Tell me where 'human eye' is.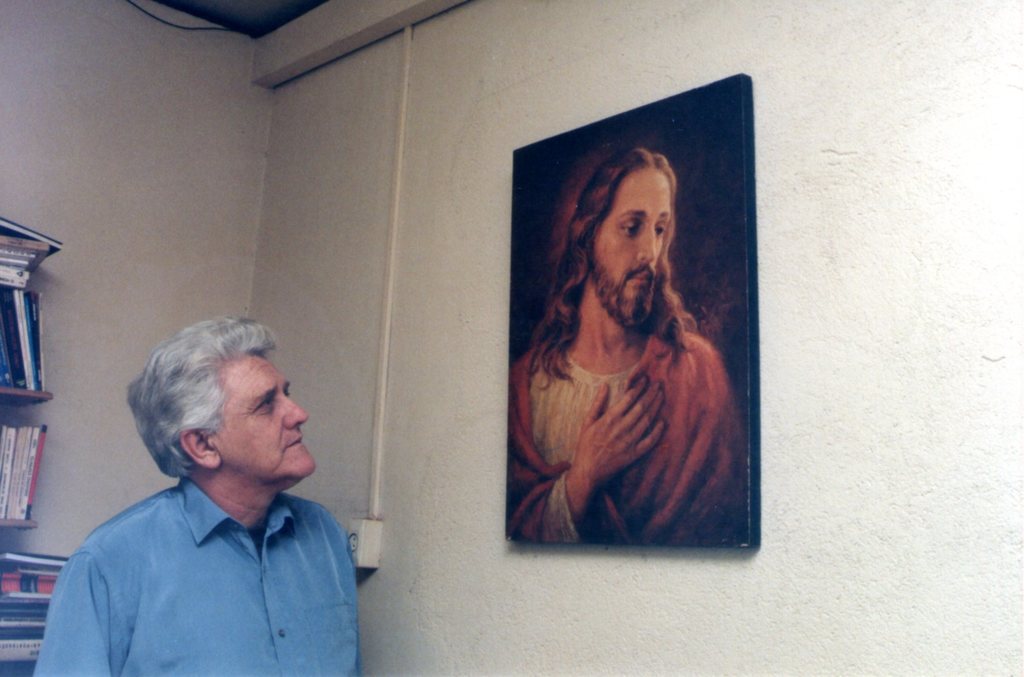
'human eye' is at box(254, 393, 283, 417).
